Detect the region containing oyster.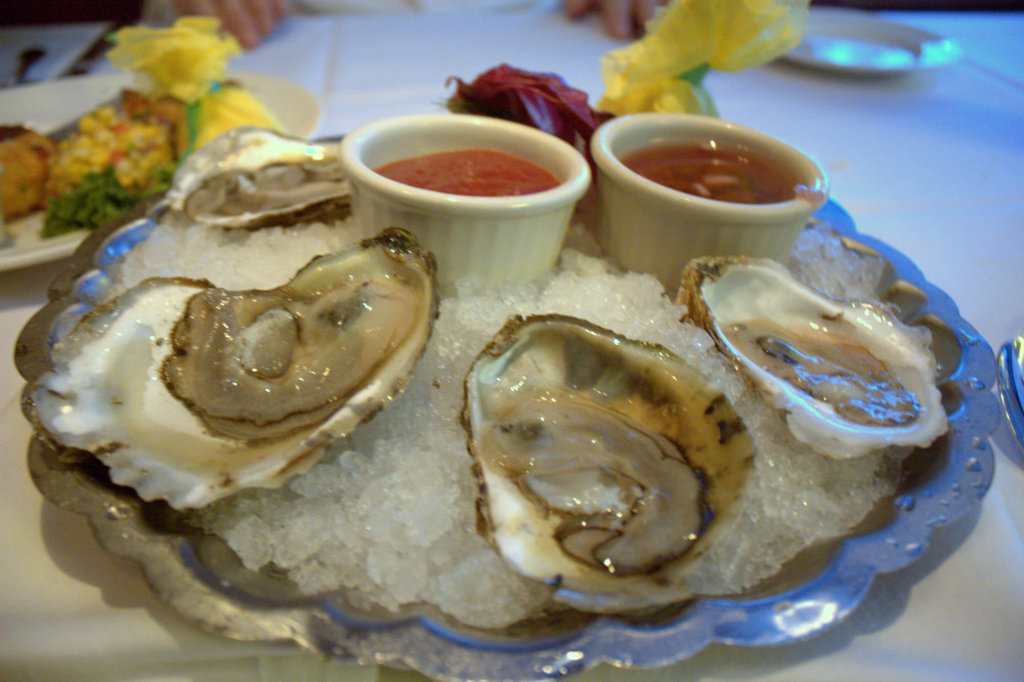
673, 249, 957, 467.
